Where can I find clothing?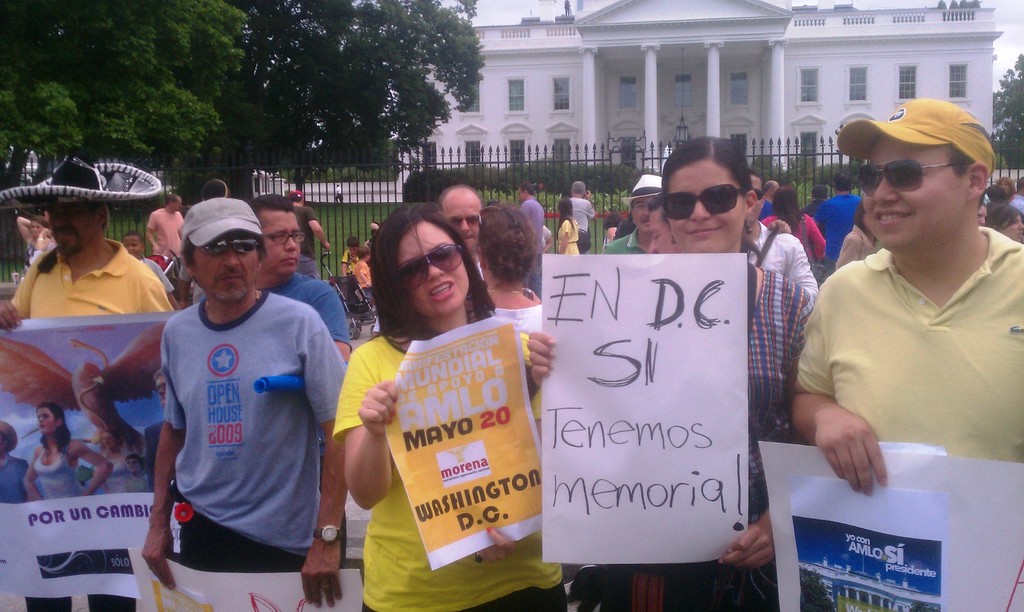
You can find it at [x1=786, y1=200, x2=1015, y2=506].
